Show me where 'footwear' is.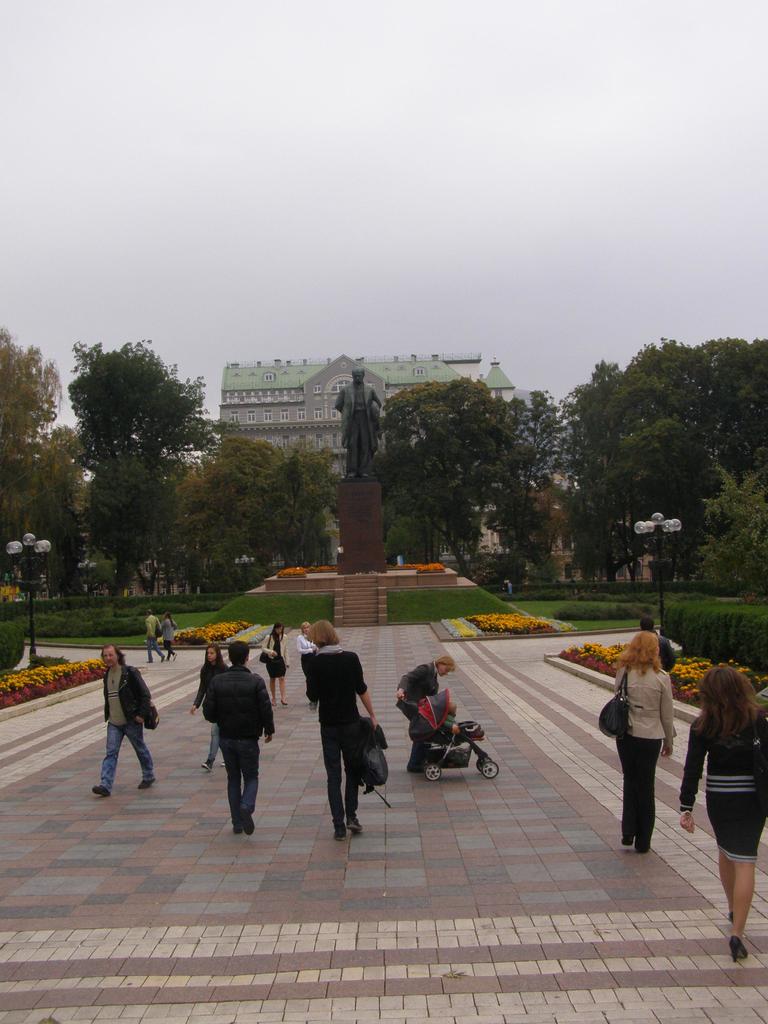
'footwear' is at <box>160,655,165,662</box>.
